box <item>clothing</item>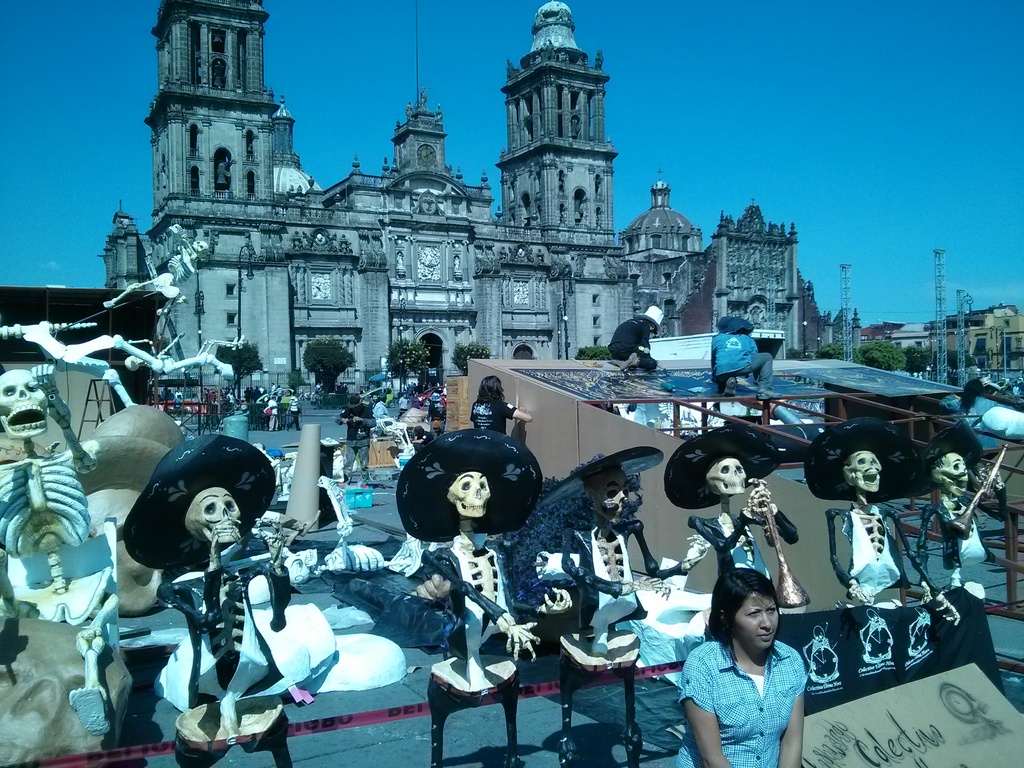
l=468, t=399, r=517, b=430
